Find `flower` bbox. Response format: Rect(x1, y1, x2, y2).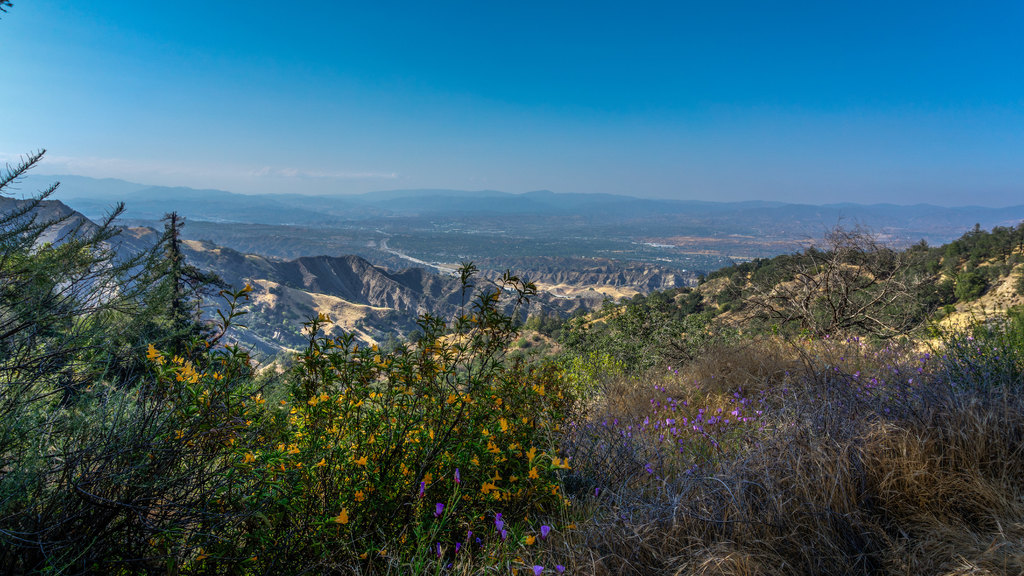
Rect(526, 537, 537, 547).
